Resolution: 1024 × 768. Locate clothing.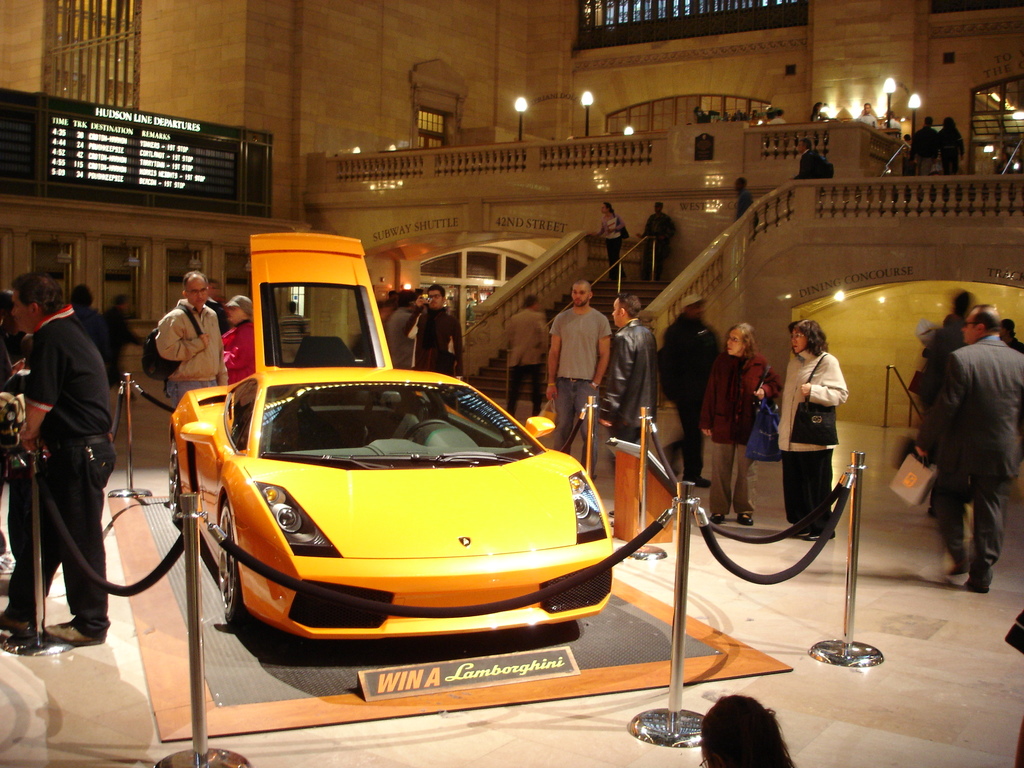
[219, 326, 252, 383].
